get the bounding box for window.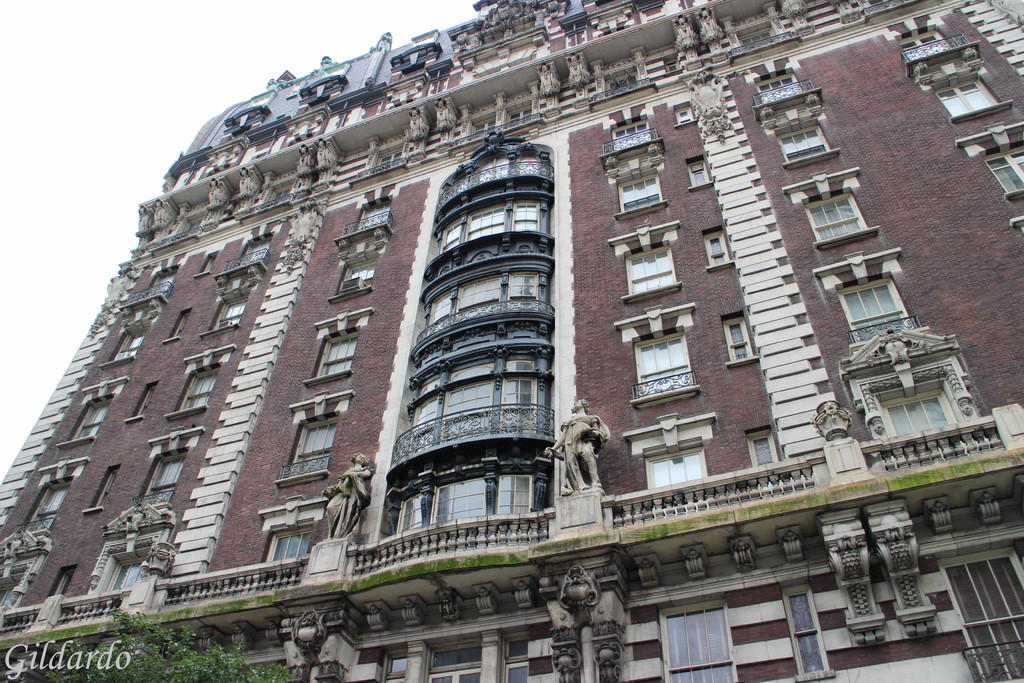
pyautogui.locateOnScreen(115, 334, 148, 357).
